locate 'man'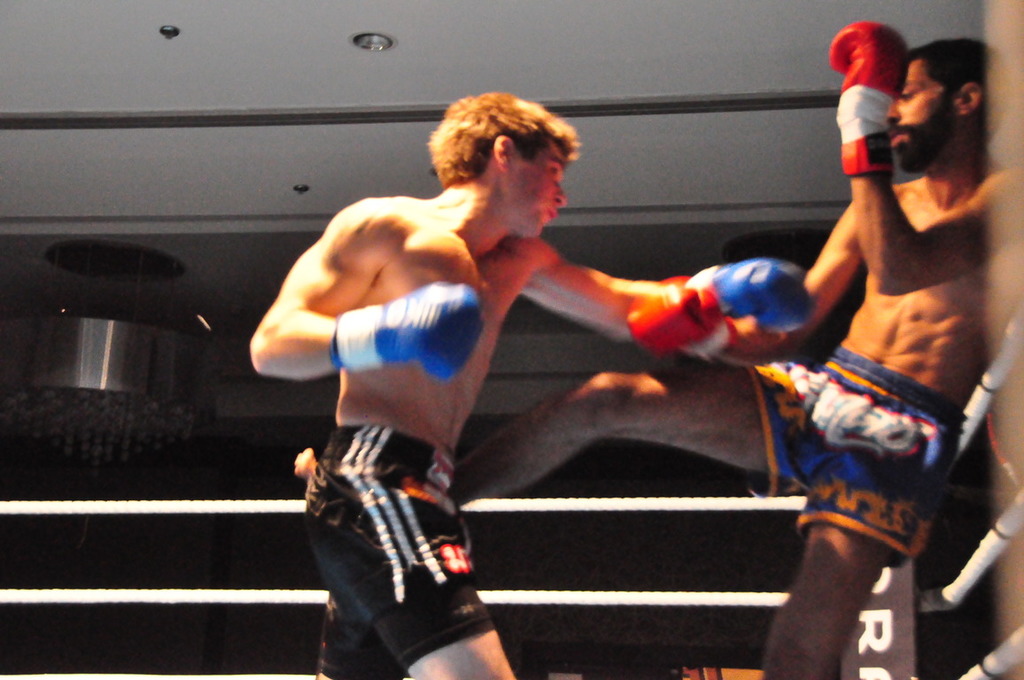
292, 19, 1023, 679
